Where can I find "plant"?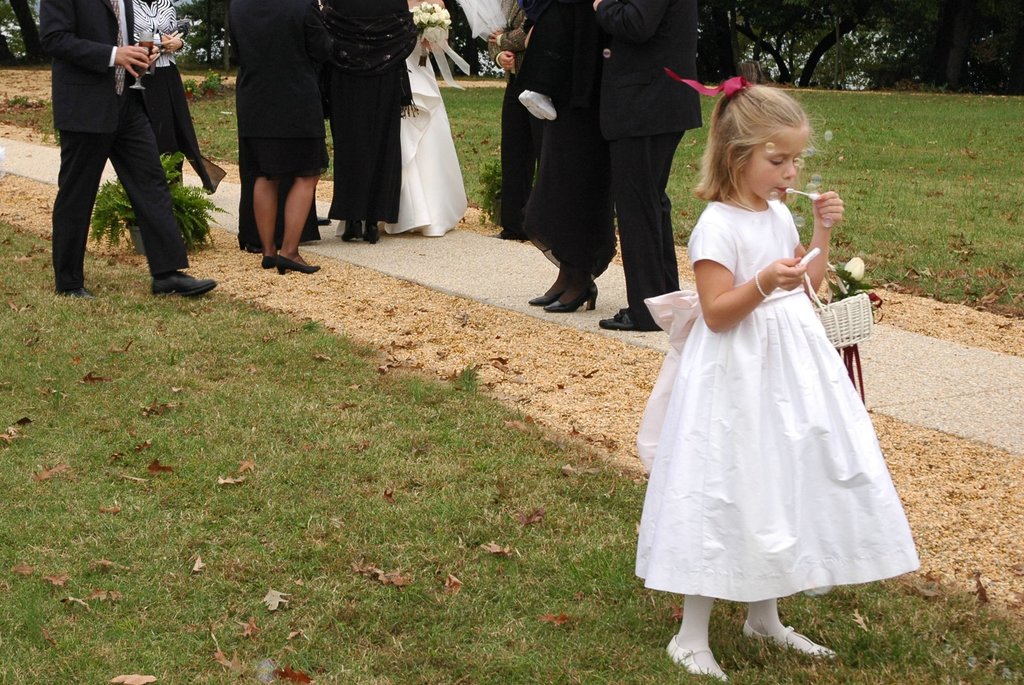
You can find it at box=[0, 203, 1023, 684].
